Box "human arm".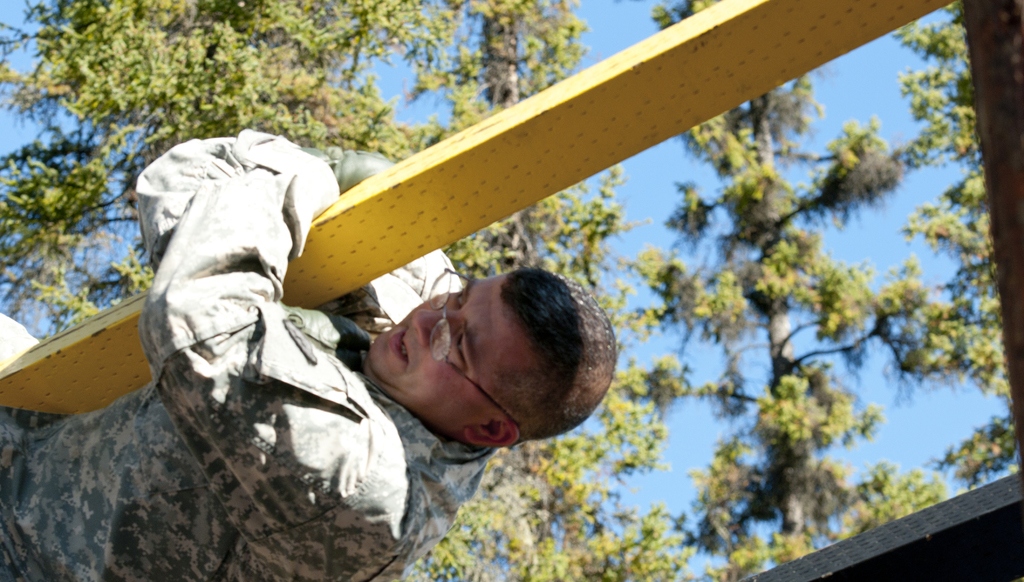
box(122, 155, 393, 537).
